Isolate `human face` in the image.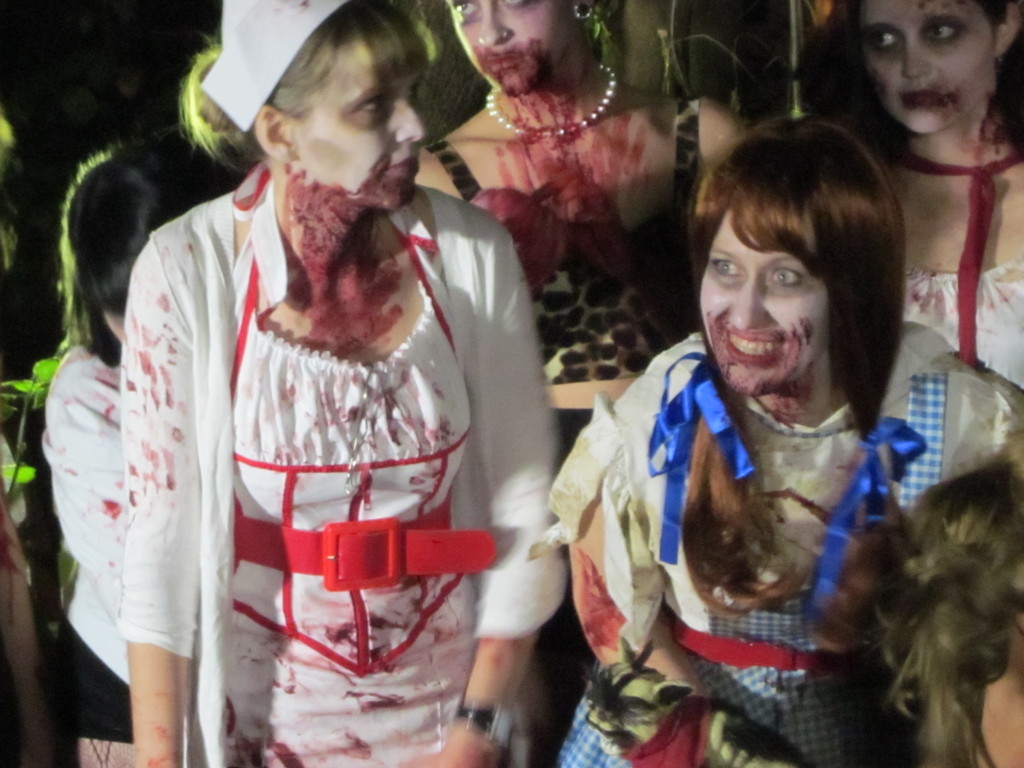
Isolated region: {"x1": 702, "y1": 207, "x2": 836, "y2": 395}.
